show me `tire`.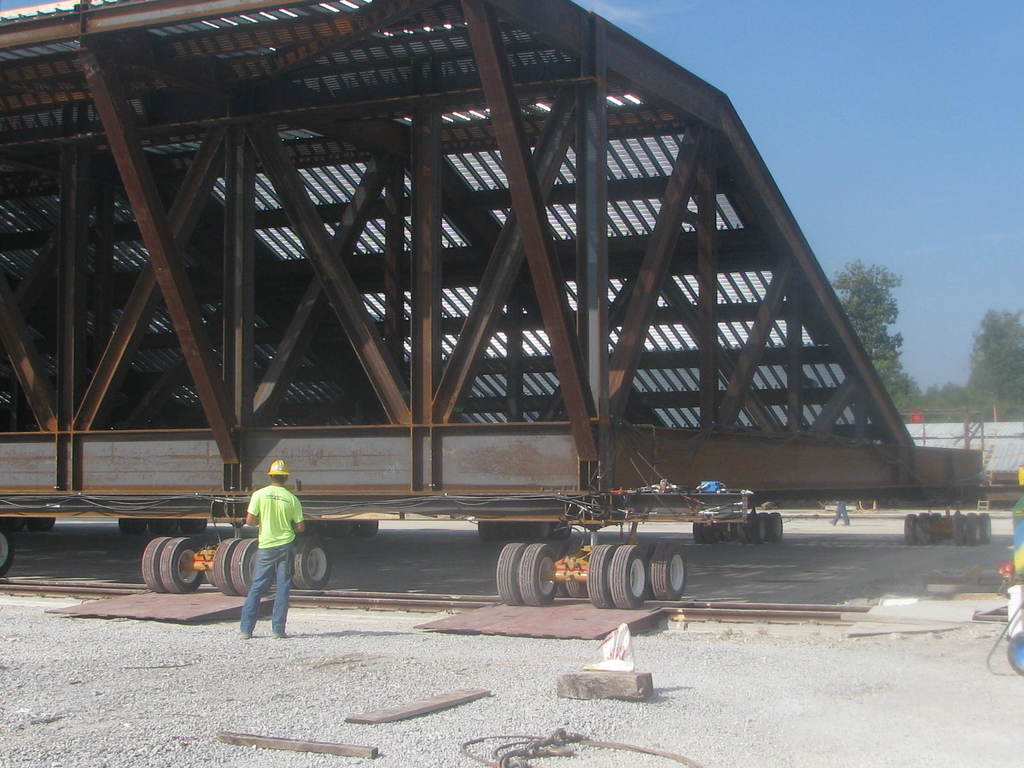
`tire` is here: [x1=763, y1=511, x2=787, y2=544].
